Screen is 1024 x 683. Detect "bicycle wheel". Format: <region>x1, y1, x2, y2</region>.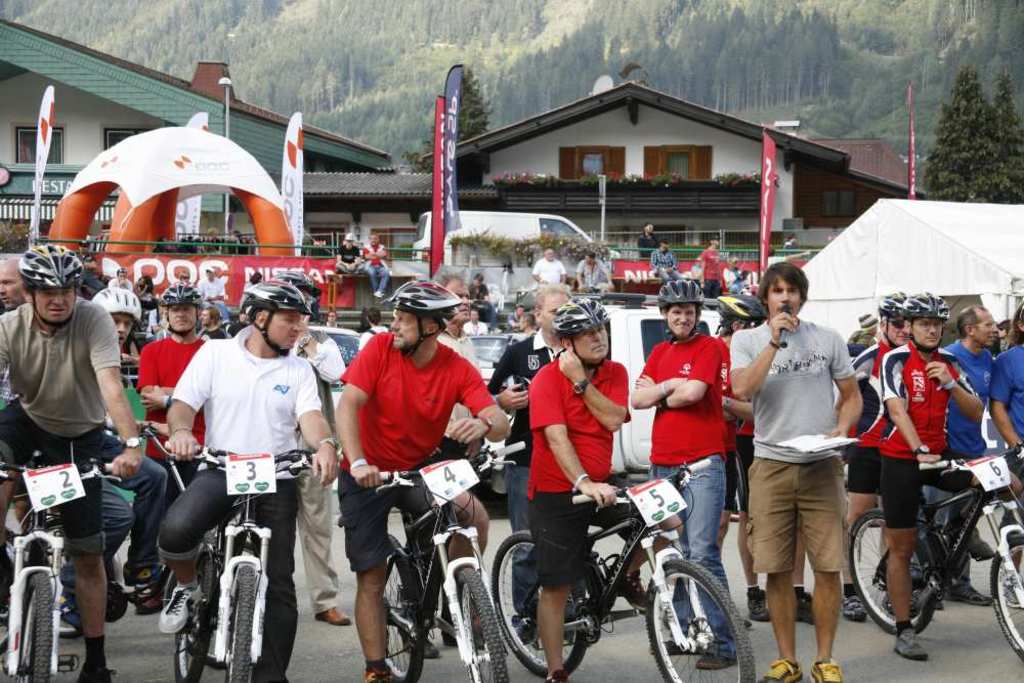
<region>382, 527, 428, 682</region>.
